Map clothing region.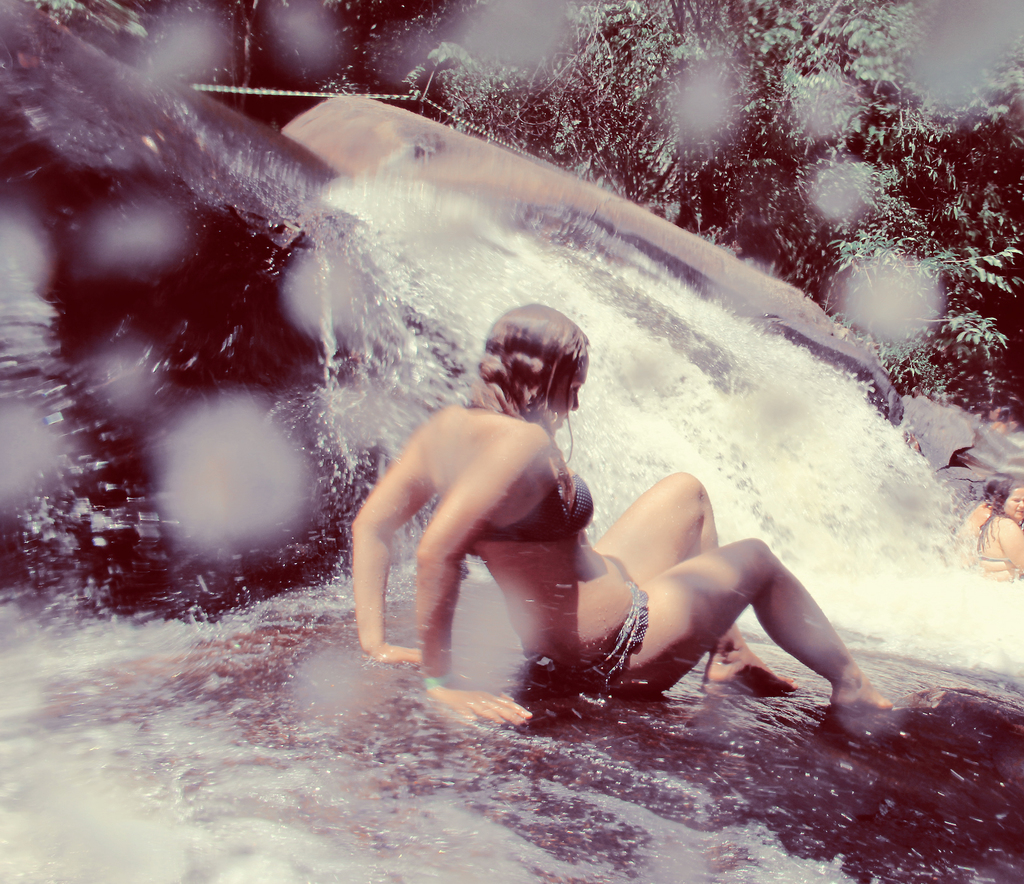
Mapped to locate(467, 467, 598, 554).
